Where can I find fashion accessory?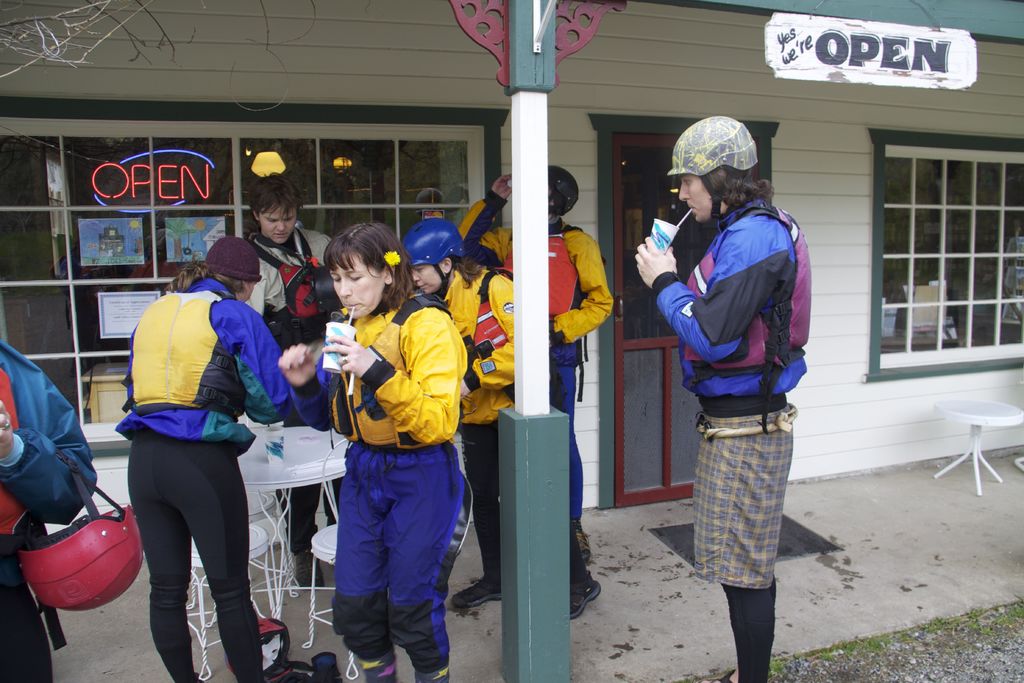
You can find it at [465, 406, 538, 587].
